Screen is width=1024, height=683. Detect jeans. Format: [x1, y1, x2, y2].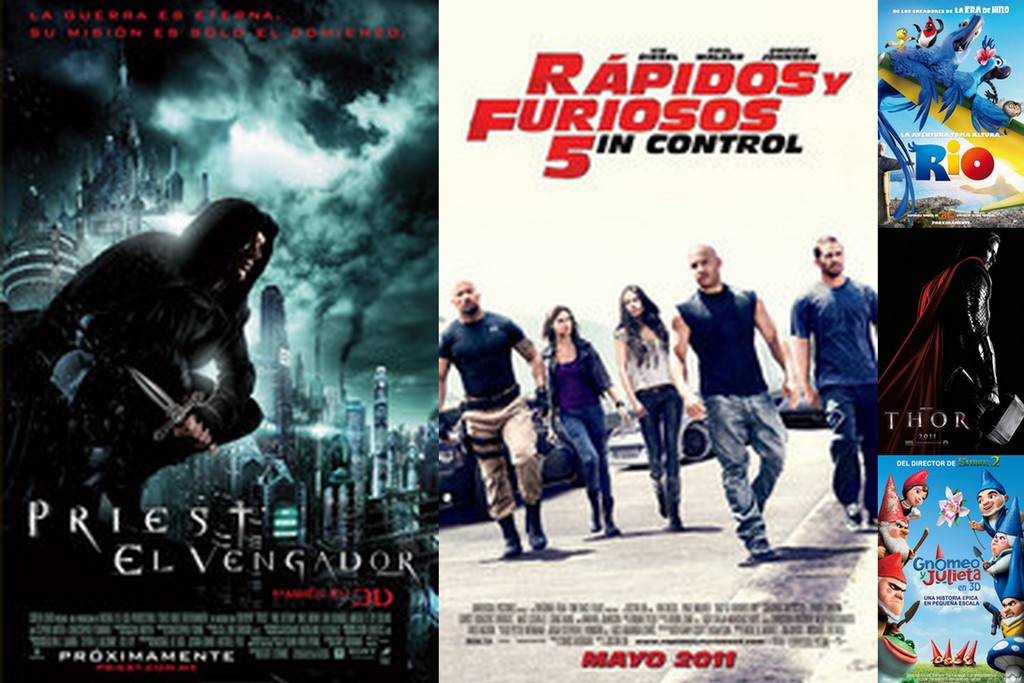
[703, 394, 792, 555].
